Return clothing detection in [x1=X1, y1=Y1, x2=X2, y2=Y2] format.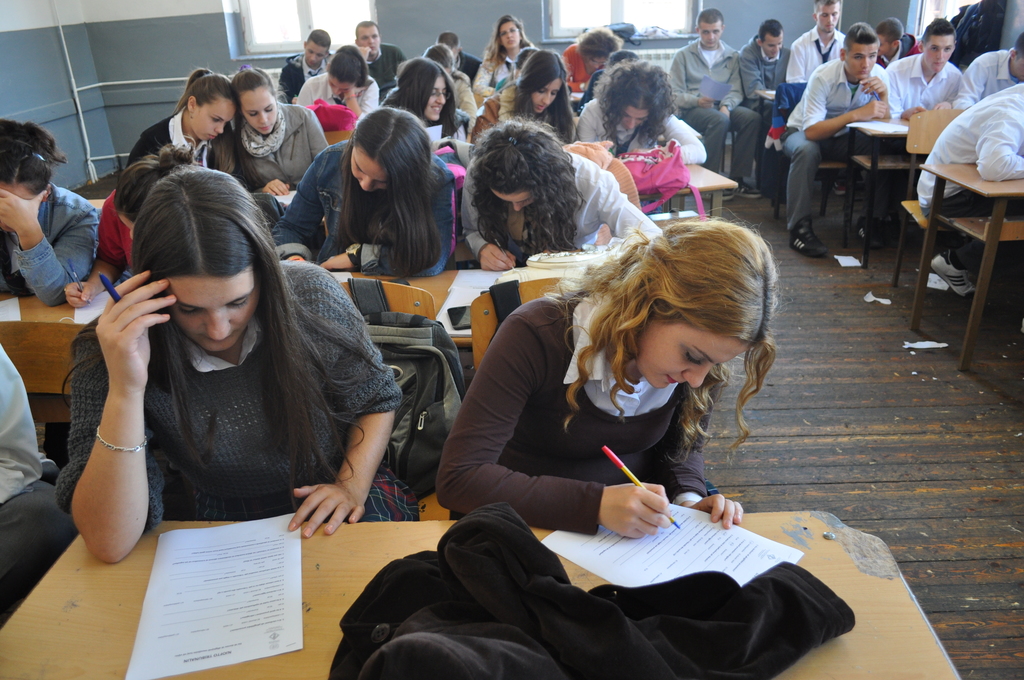
[x1=268, y1=139, x2=465, y2=281].
